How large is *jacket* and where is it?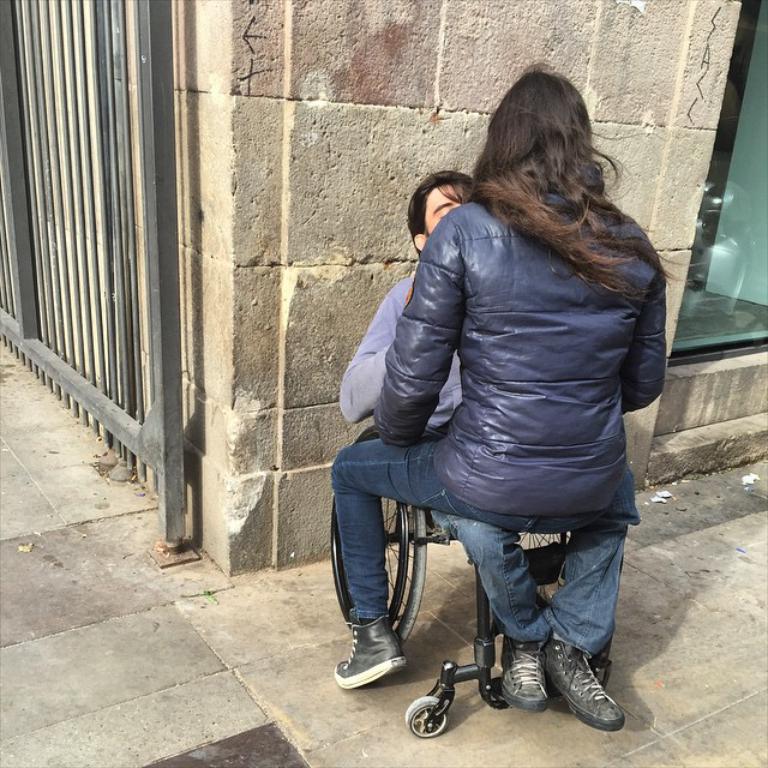
Bounding box: <box>372,197,666,516</box>.
